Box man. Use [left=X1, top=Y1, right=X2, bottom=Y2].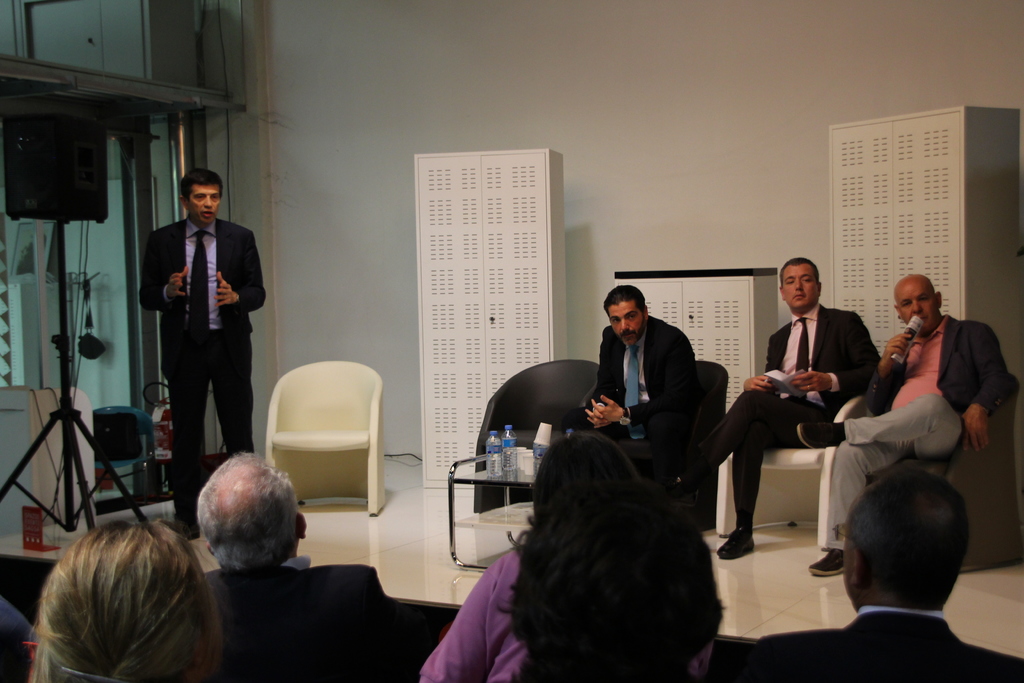
[left=588, top=286, right=695, bottom=498].
